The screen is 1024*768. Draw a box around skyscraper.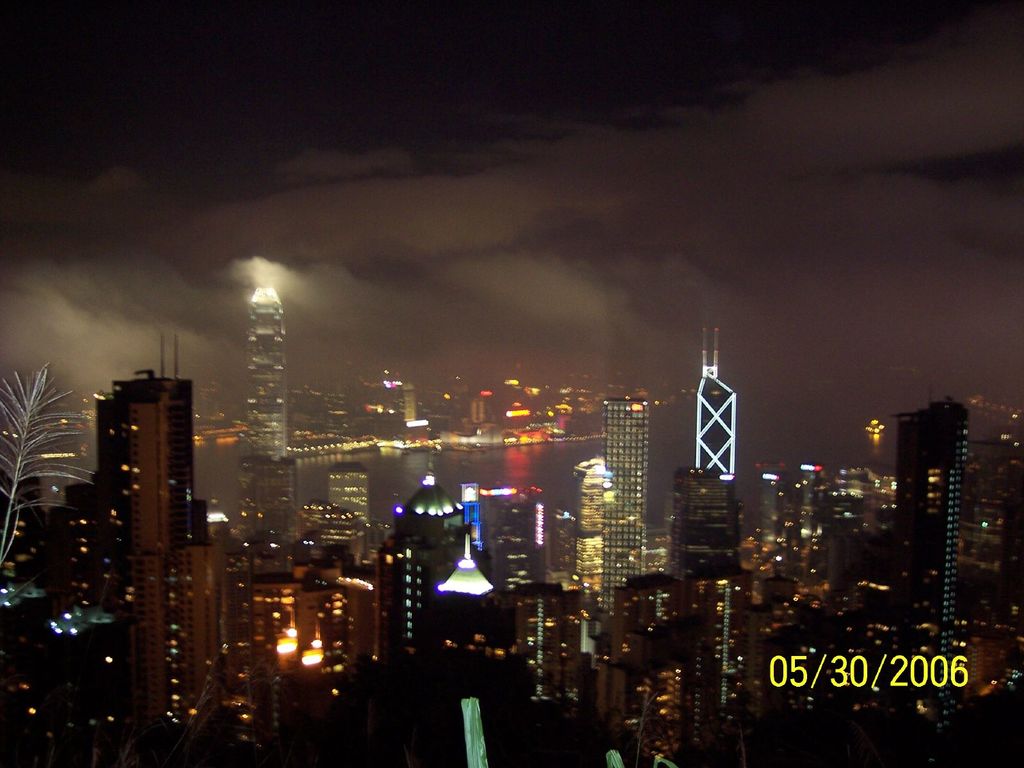
locate(252, 289, 286, 457).
